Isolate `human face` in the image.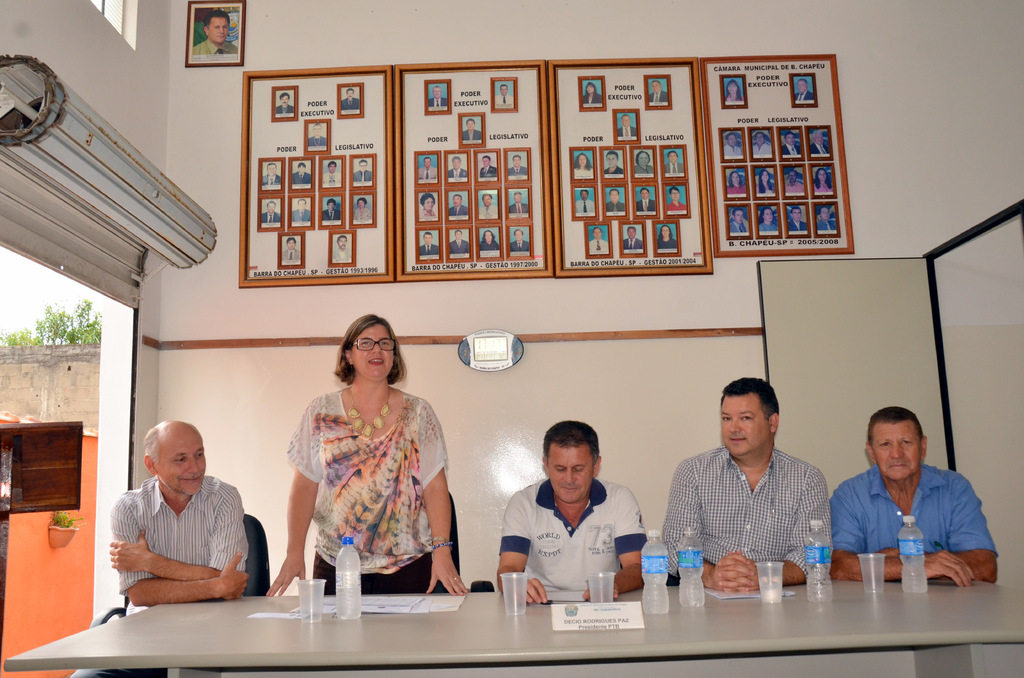
Isolated region: <box>500,85,509,97</box>.
